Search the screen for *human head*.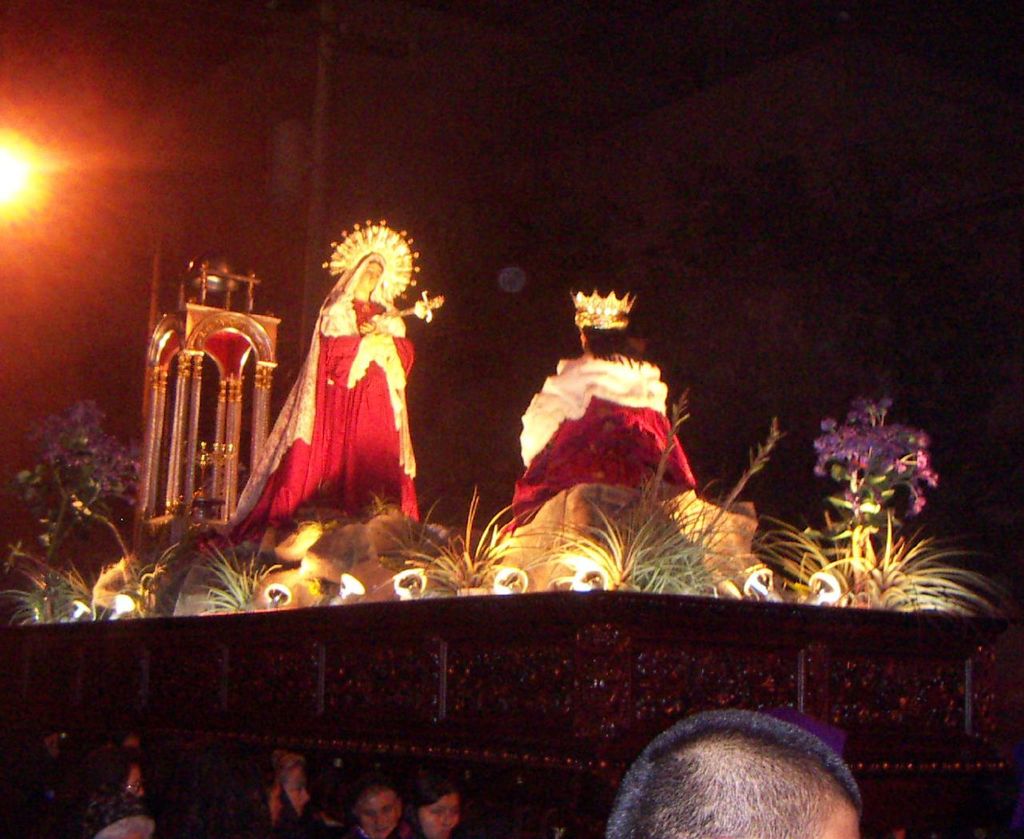
Found at <bbox>347, 779, 401, 838</bbox>.
